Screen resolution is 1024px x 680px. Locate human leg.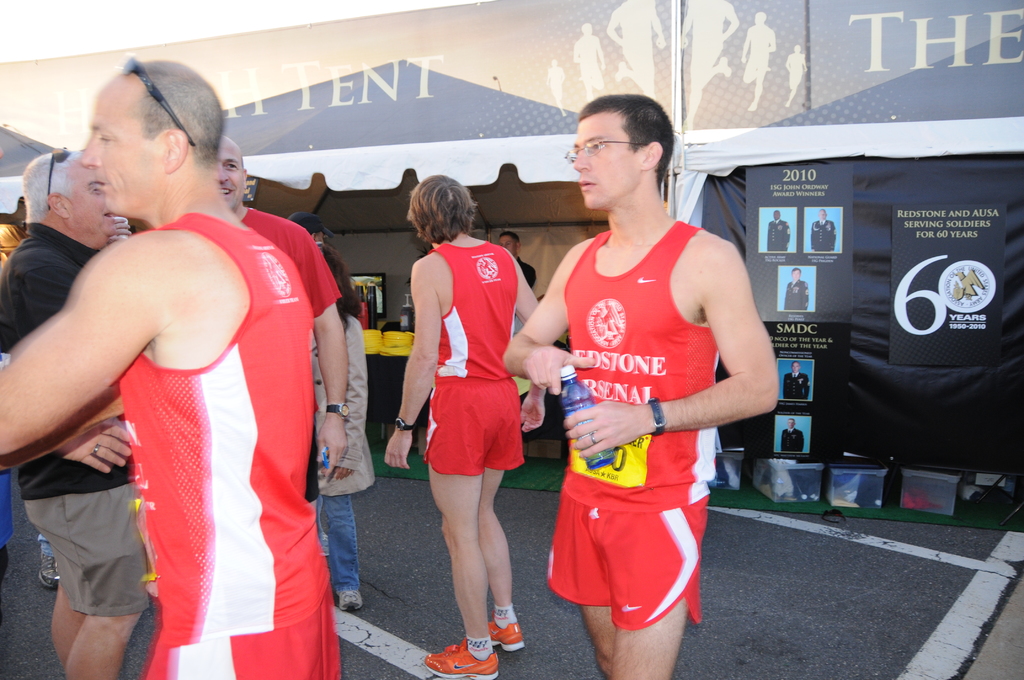
l=47, t=594, r=147, b=679.
